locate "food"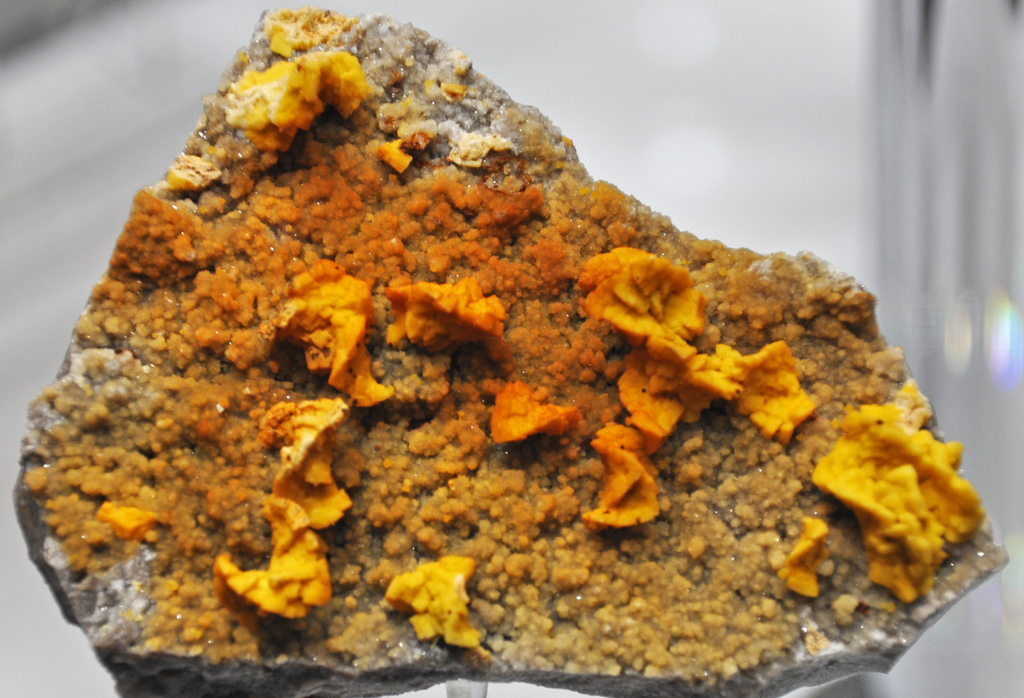
detection(60, 31, 955, 667)
